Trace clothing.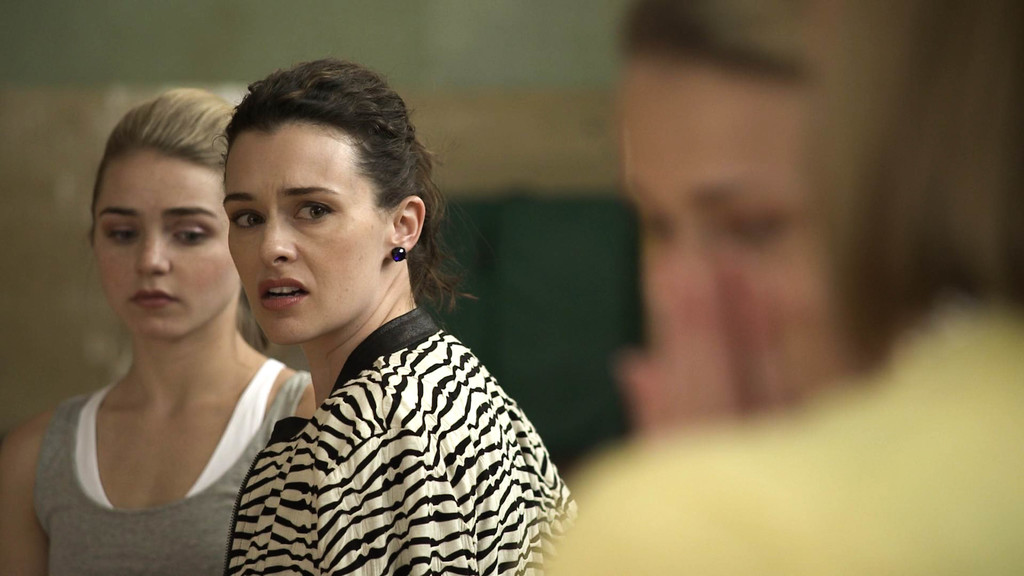
Traced to bbox=(211, 269, 561, 572).
